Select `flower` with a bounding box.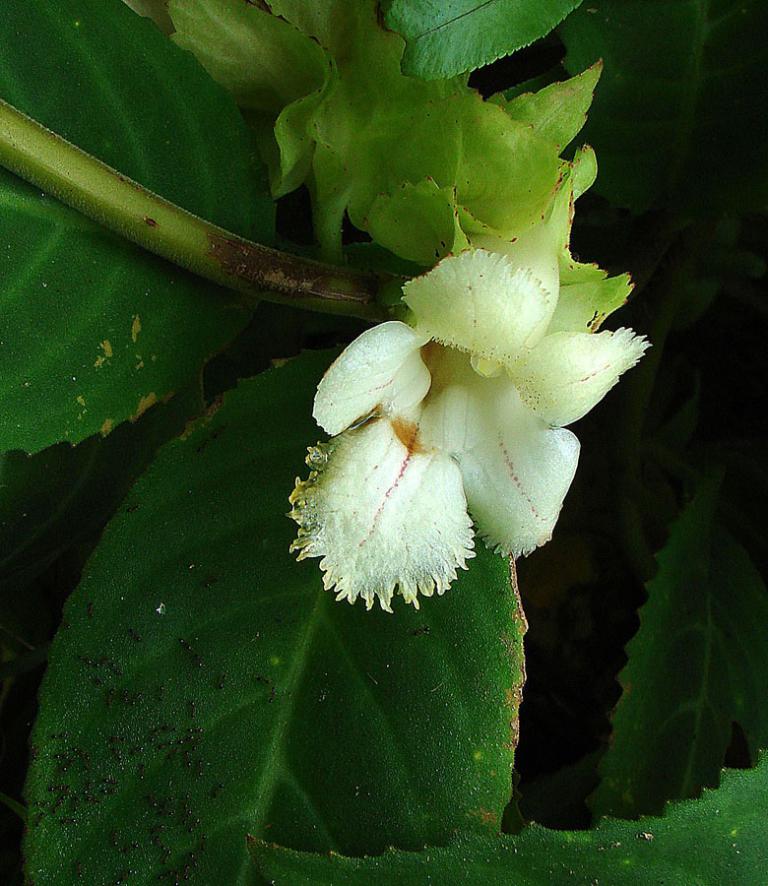
[x1=284, y1=146, x2=657, y2=619].
